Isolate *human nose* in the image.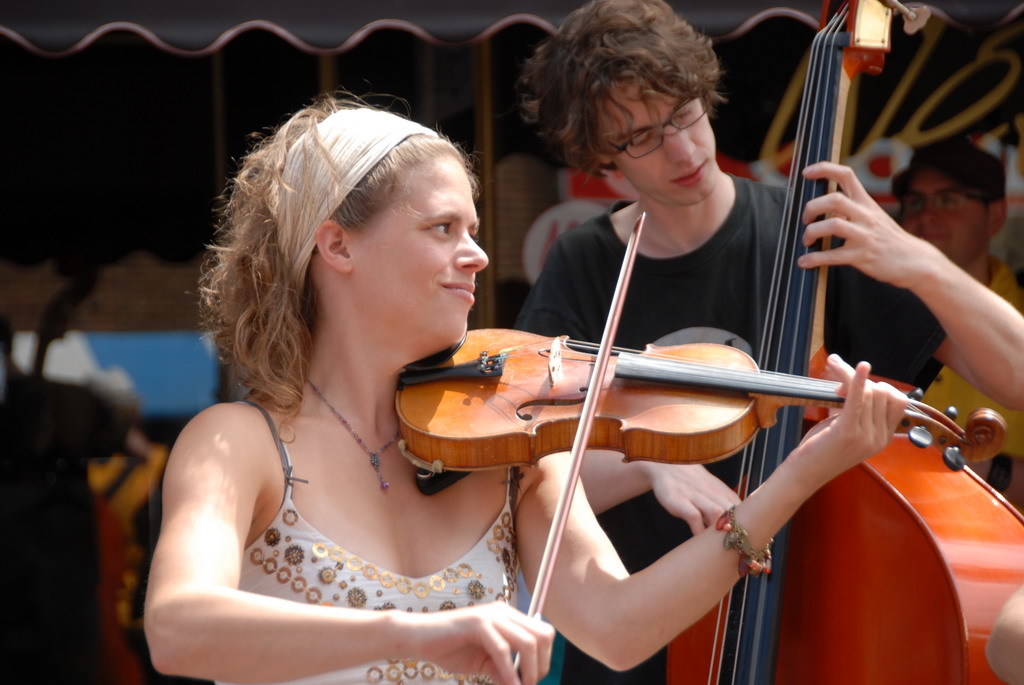
Isolated region: rect(454, 228, 486, 269).
